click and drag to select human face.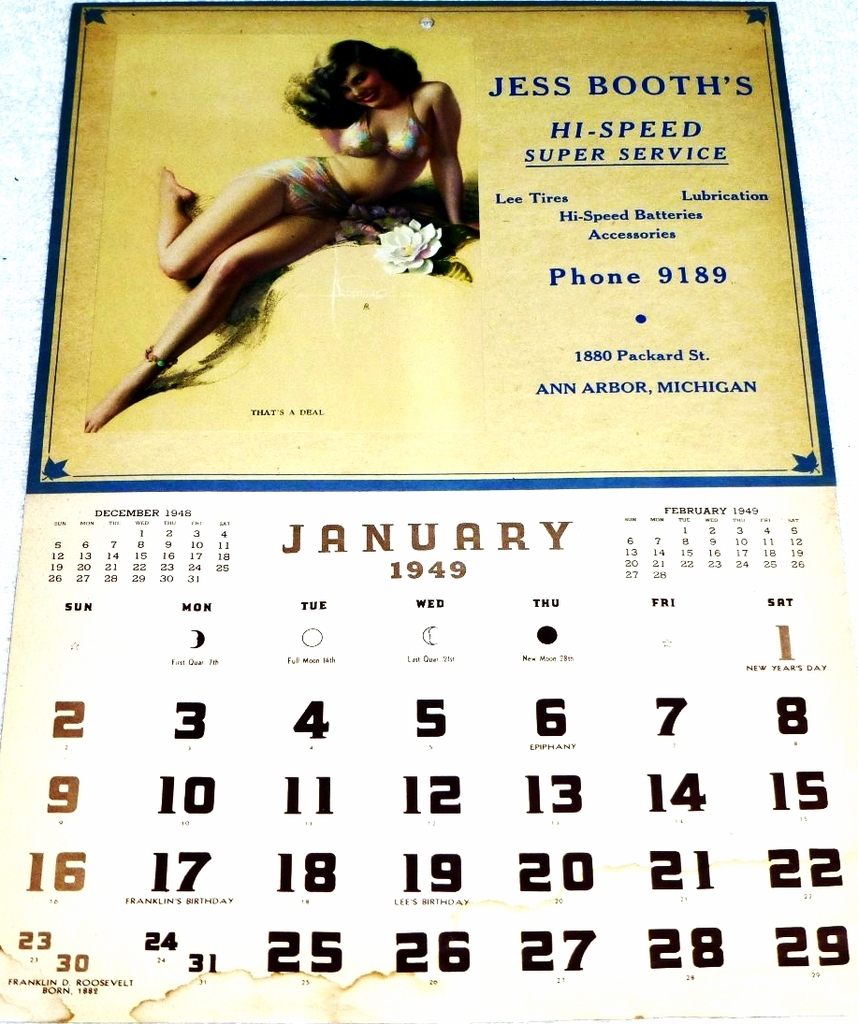
Selection: box=[334, 59, 395, 107].
